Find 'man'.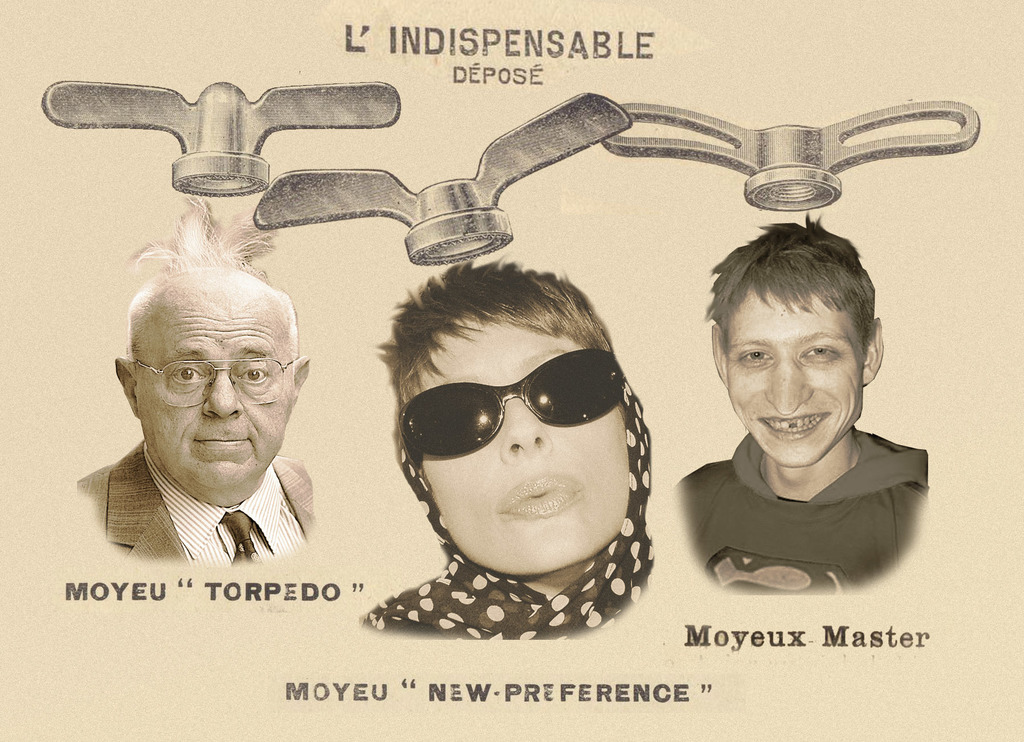
bbox(77, 202, 323, 565).
